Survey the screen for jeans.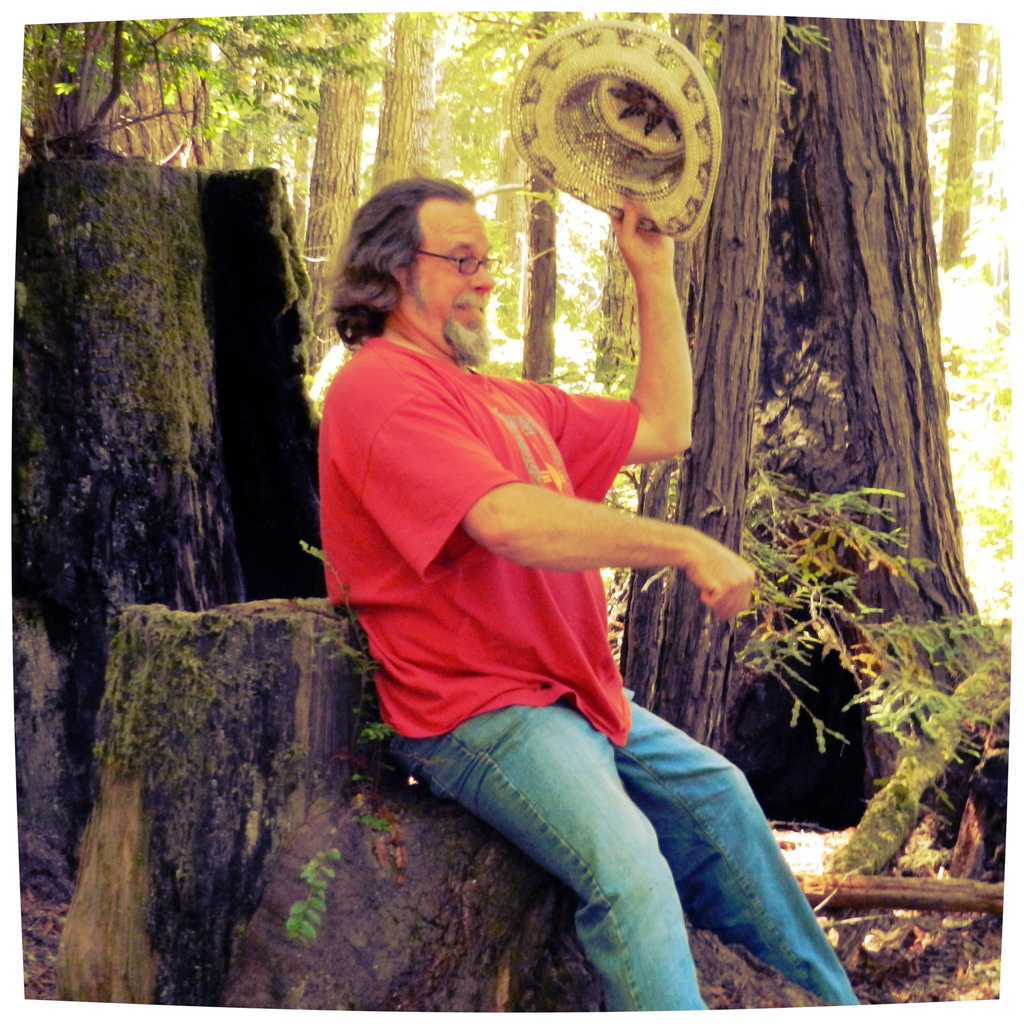
Survey found: BBox(396, 690, 858, 1008).
